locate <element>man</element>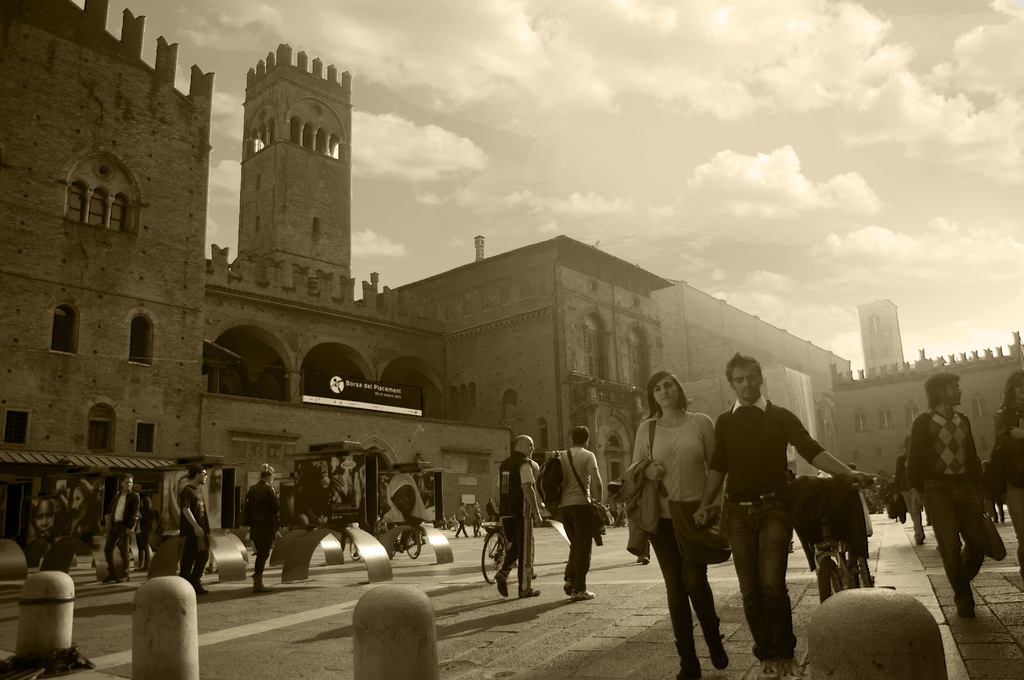
<bbox>910, 372, 996, 623</bbox>
